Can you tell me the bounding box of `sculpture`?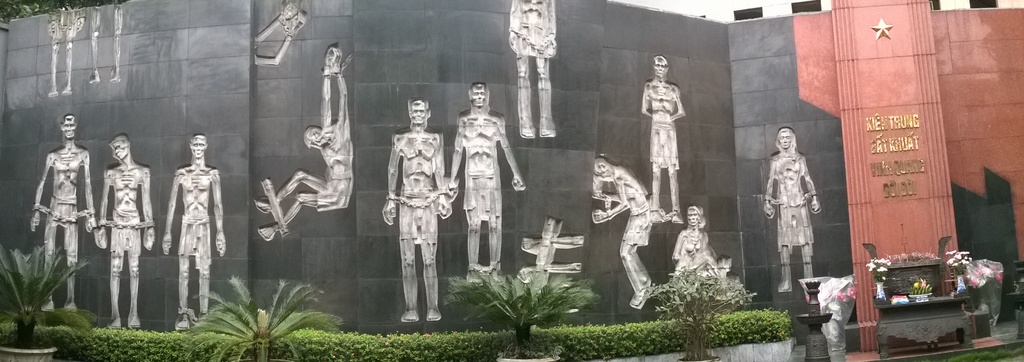
bbox=(88, 4, 121, 82).
